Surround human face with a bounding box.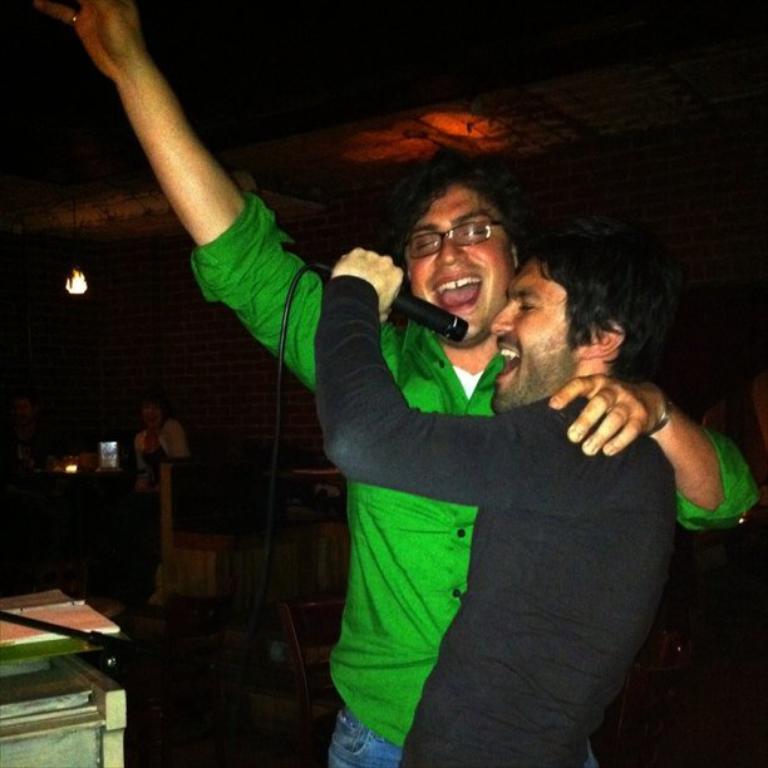
left=408, top=186, right=515, bottom=345.
